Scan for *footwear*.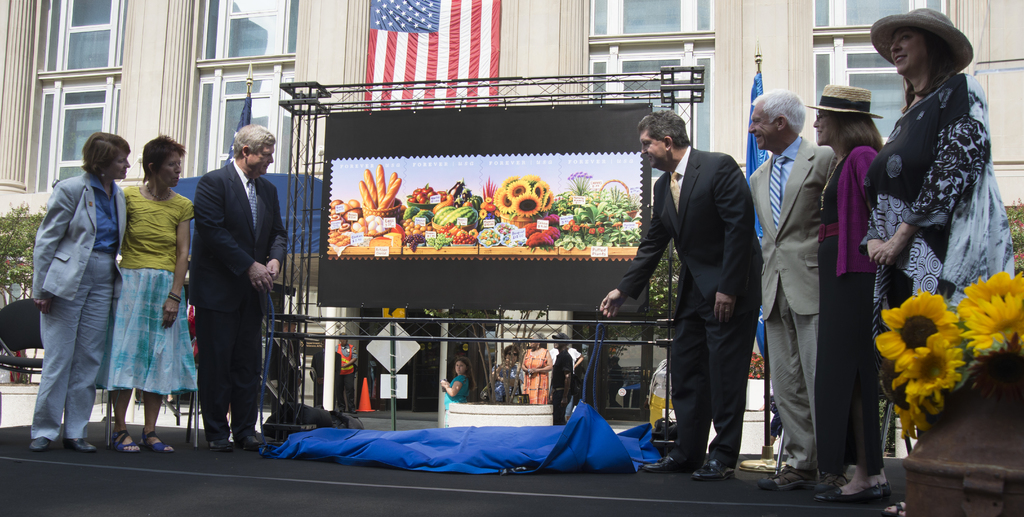
Scan result: left=877, top=480, right=893, bottom=498.
